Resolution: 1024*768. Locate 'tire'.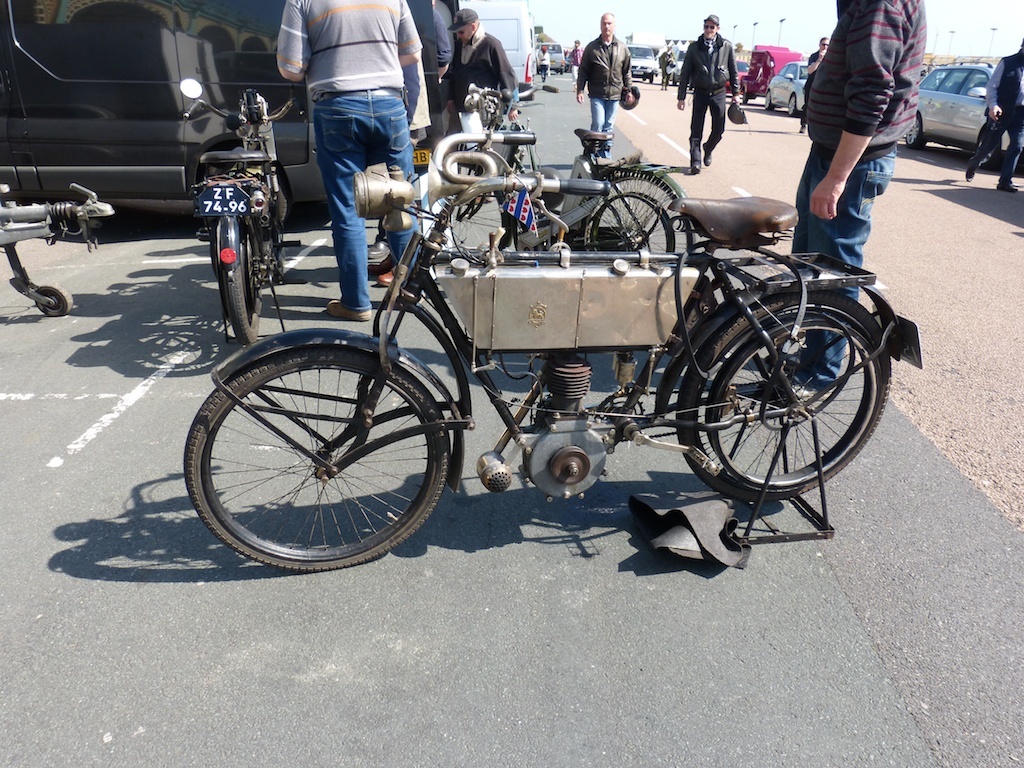
pyautogui.locateOnScreen(218, 236, 268, 344).
